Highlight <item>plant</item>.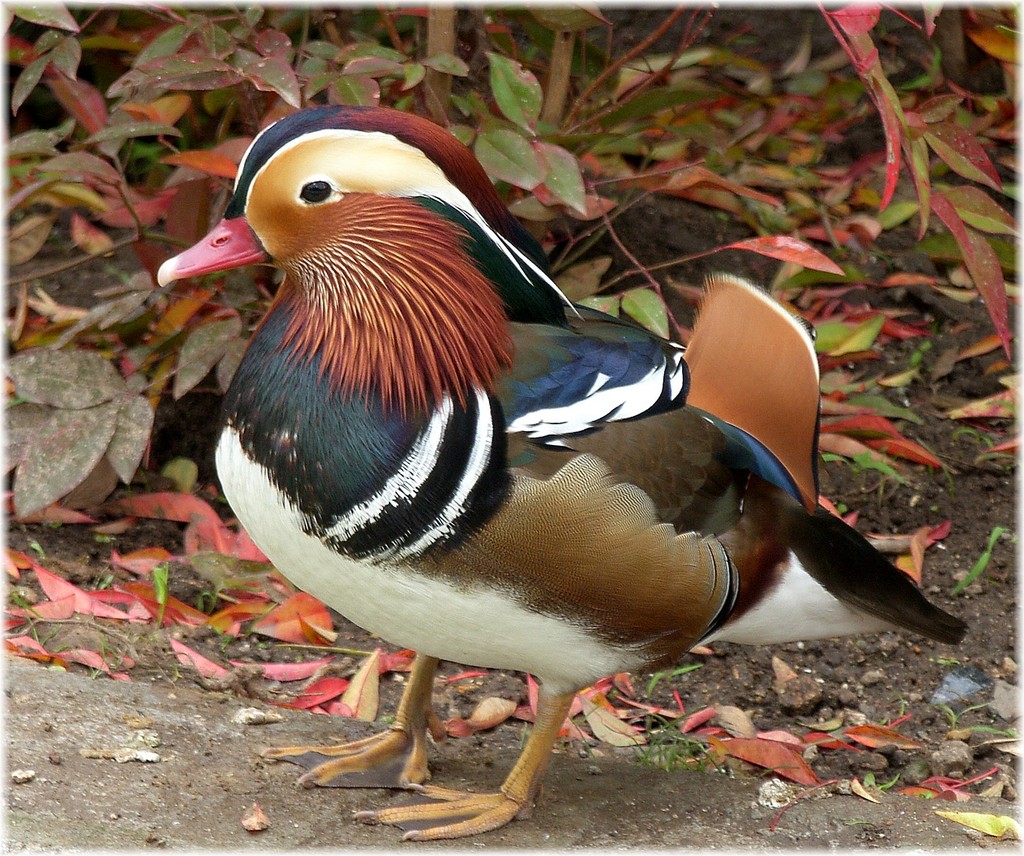
Highlighted region: {"x1": 92, "y1": 531, "x2": 111, "y2": 545}.
